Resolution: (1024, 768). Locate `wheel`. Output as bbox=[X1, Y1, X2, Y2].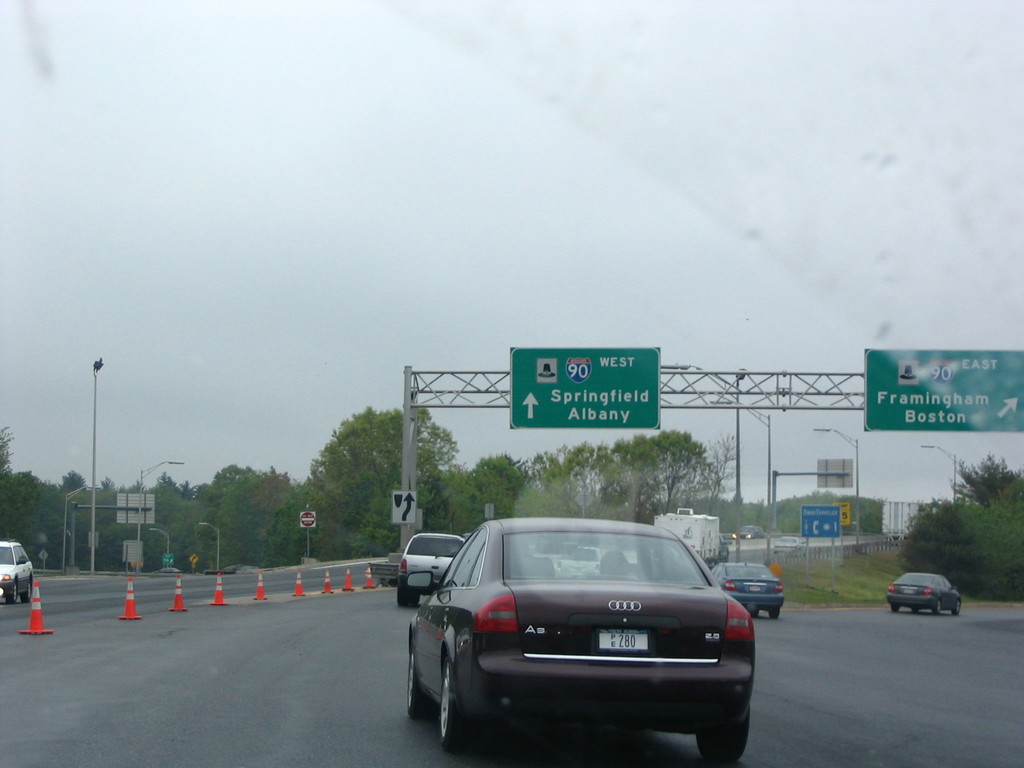
bbox=[394, 579, 426, 609].
